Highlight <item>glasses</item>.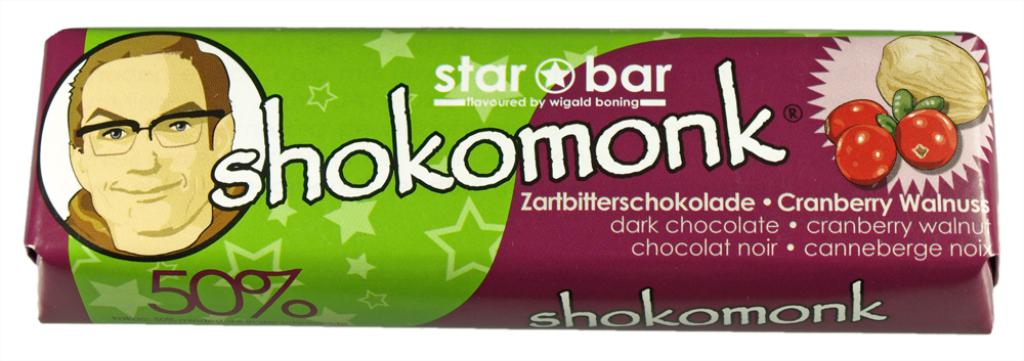
Highlighted region: locate(70, 104, 237, 156).
